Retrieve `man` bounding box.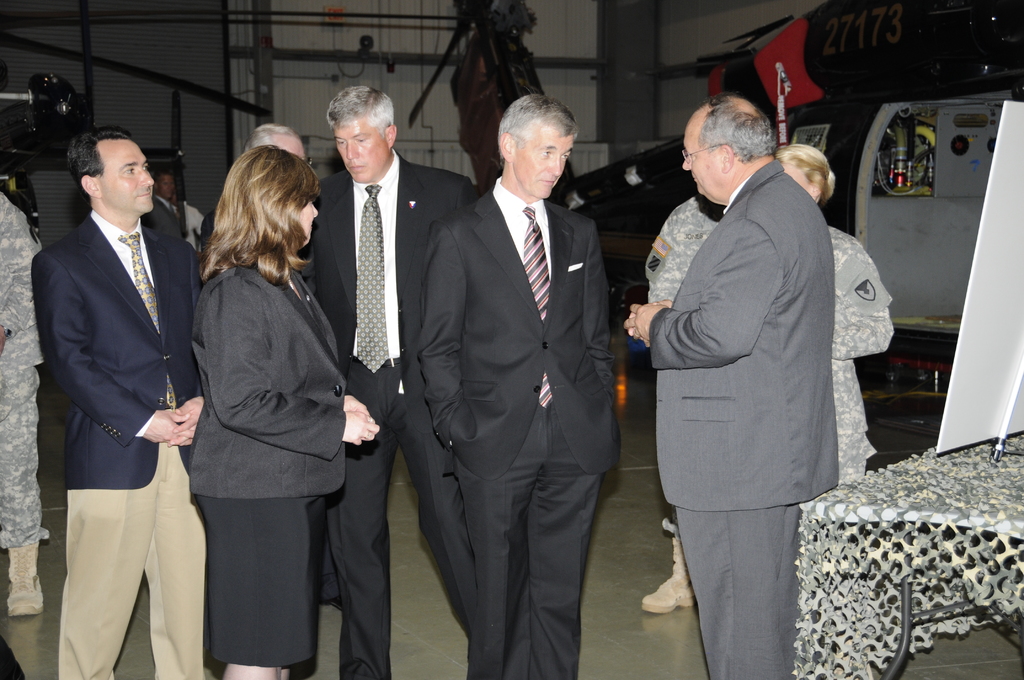
Bounding box: <bbox>415, 90, 623, 679</bbox>.
